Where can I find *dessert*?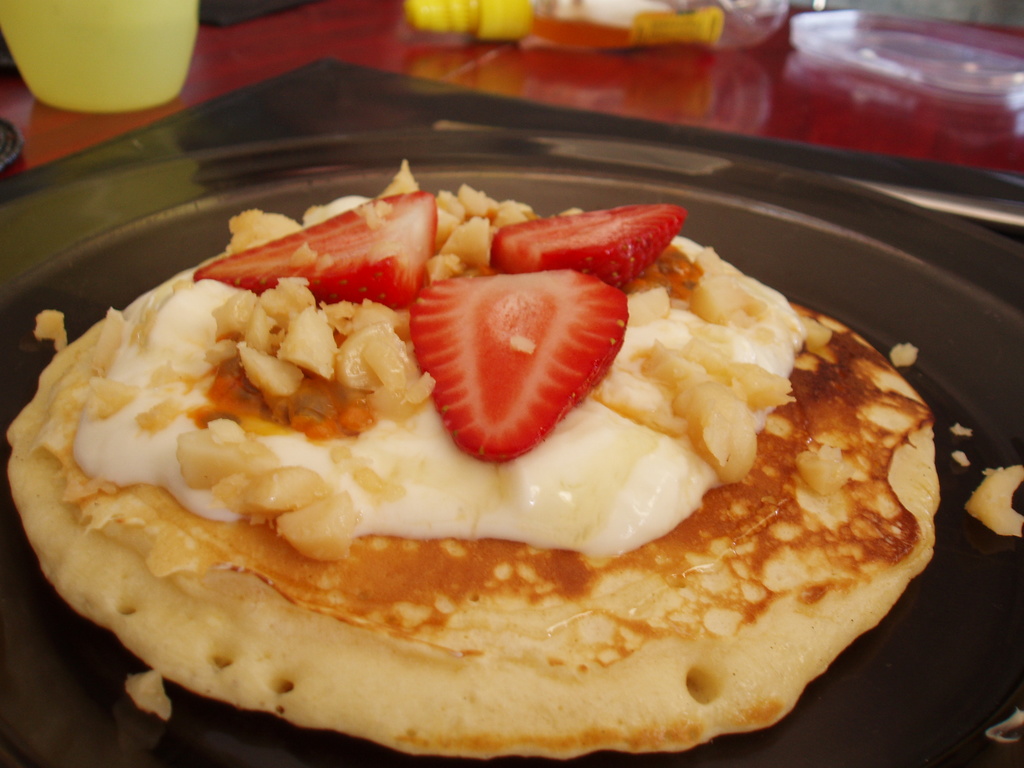
You can find it at bbox(42, 161, 906, 767).
